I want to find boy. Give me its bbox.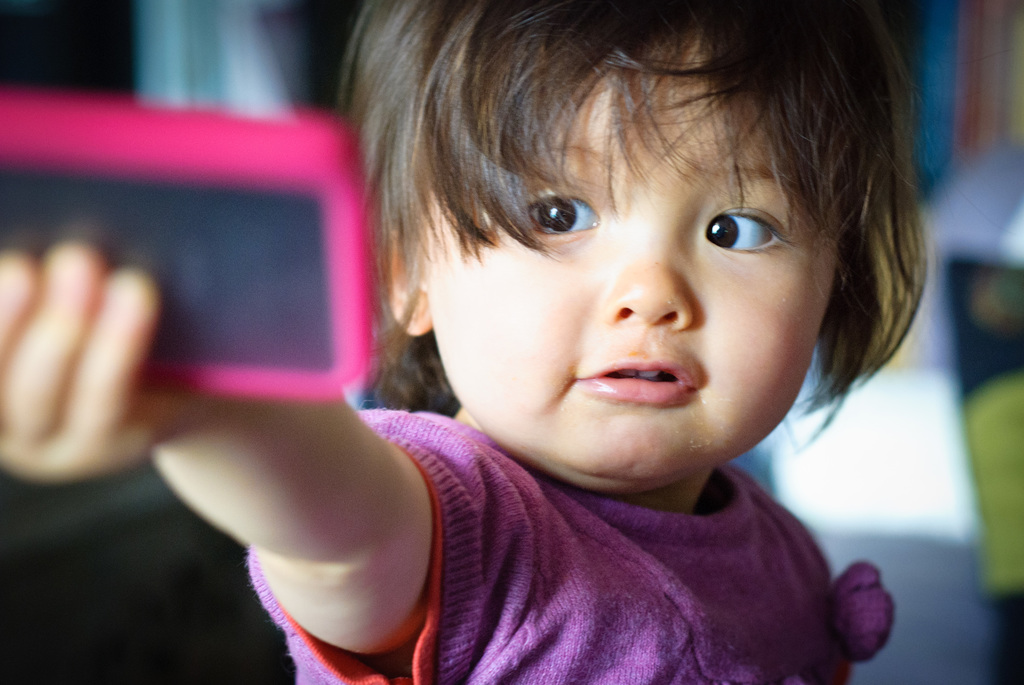
[352,306,907,668].
